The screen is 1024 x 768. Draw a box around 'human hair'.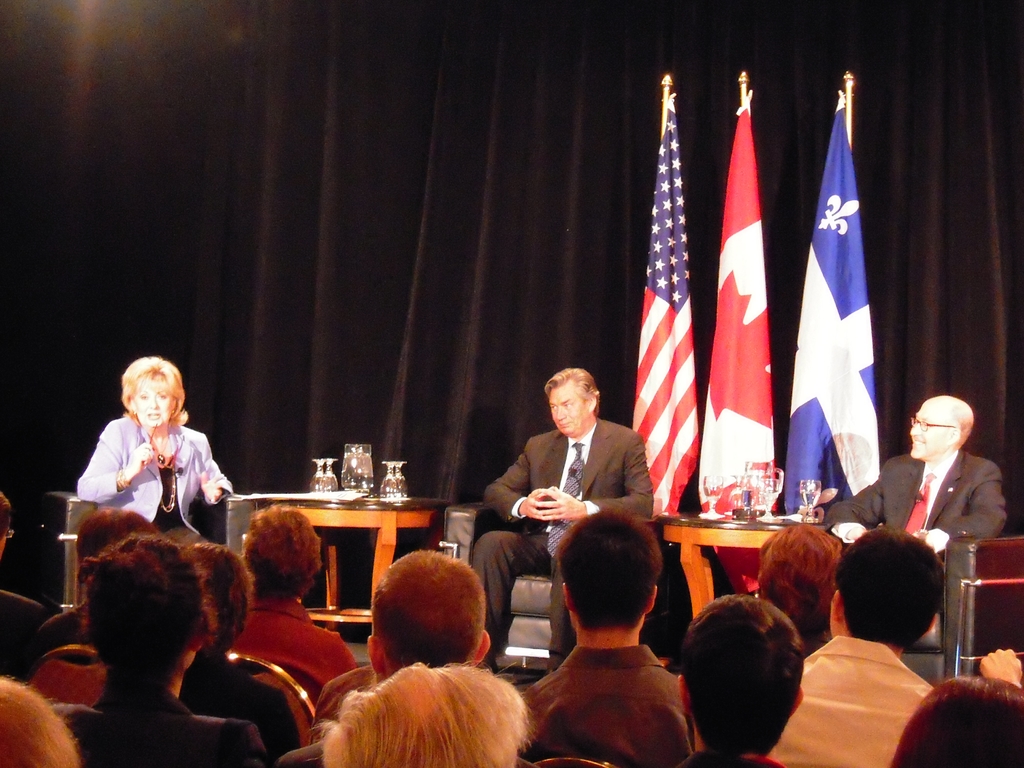
bbox=(118, 356, 189, 436).
